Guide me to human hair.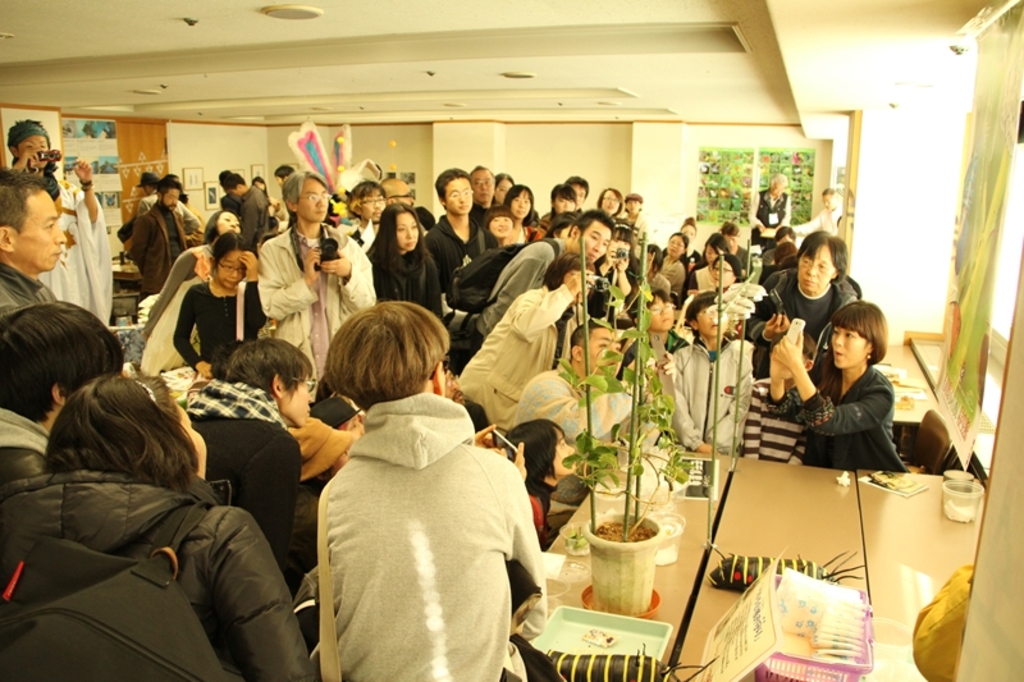
Guidance: Rect(790, 226, 849, 290).
